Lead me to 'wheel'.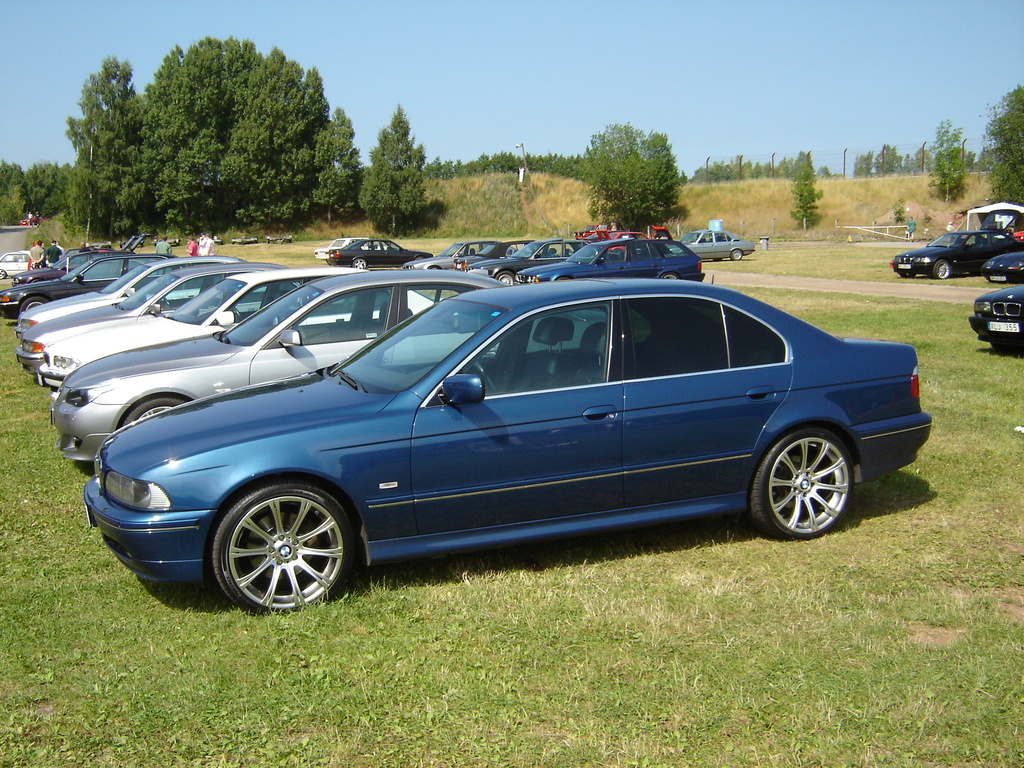
Lead to detection(125, 396, 184, 426).
